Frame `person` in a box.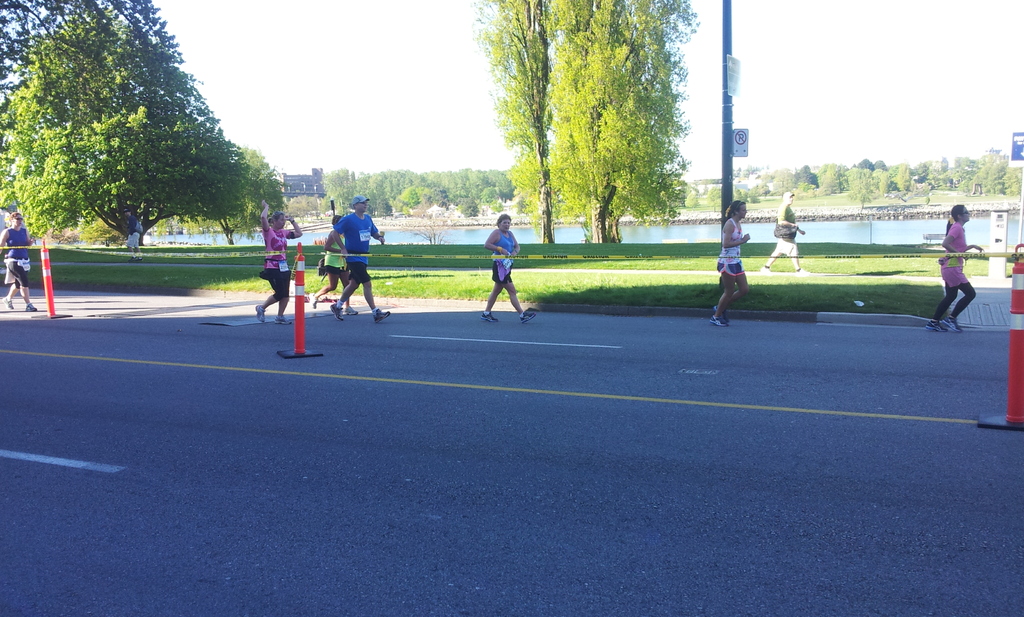
locate(131, 215, 144, 250).
